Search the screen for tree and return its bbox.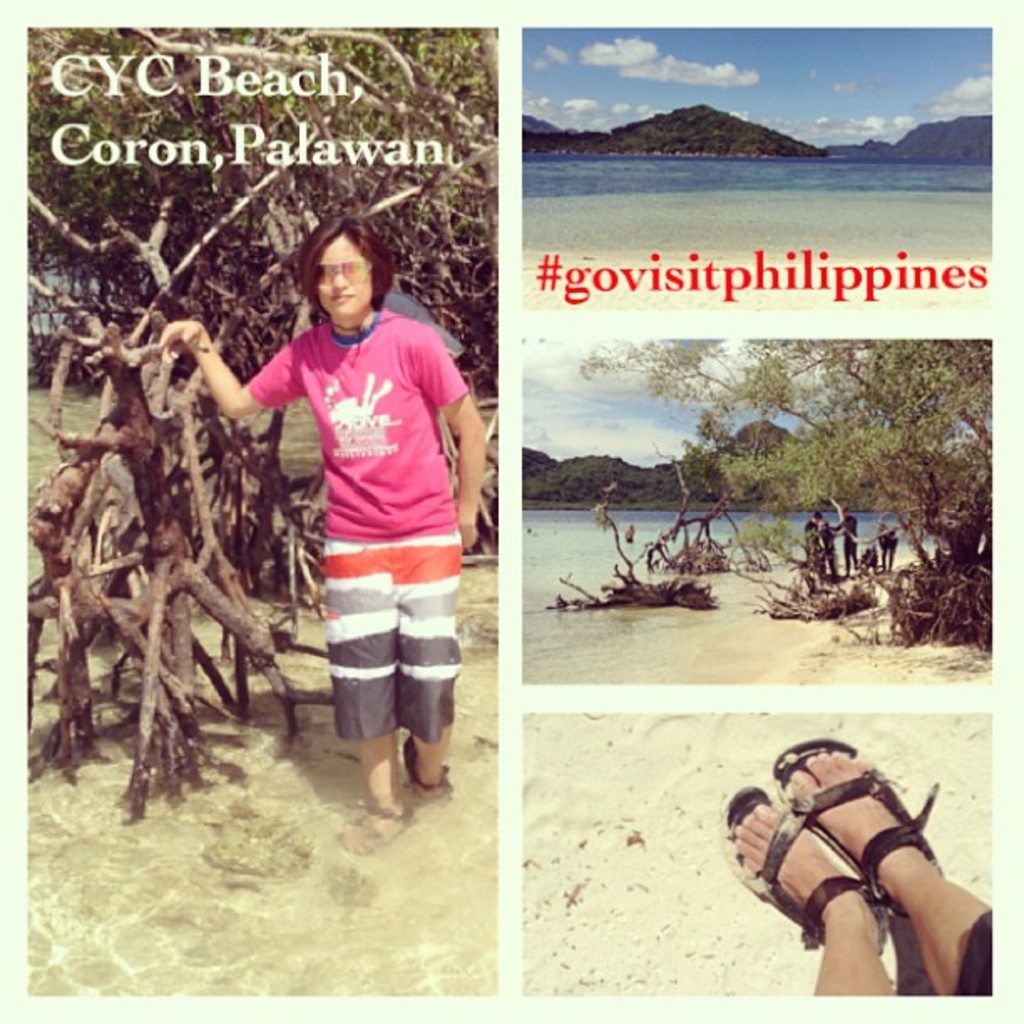
Found: (left=576, top=328, right=992, bottom=648).
